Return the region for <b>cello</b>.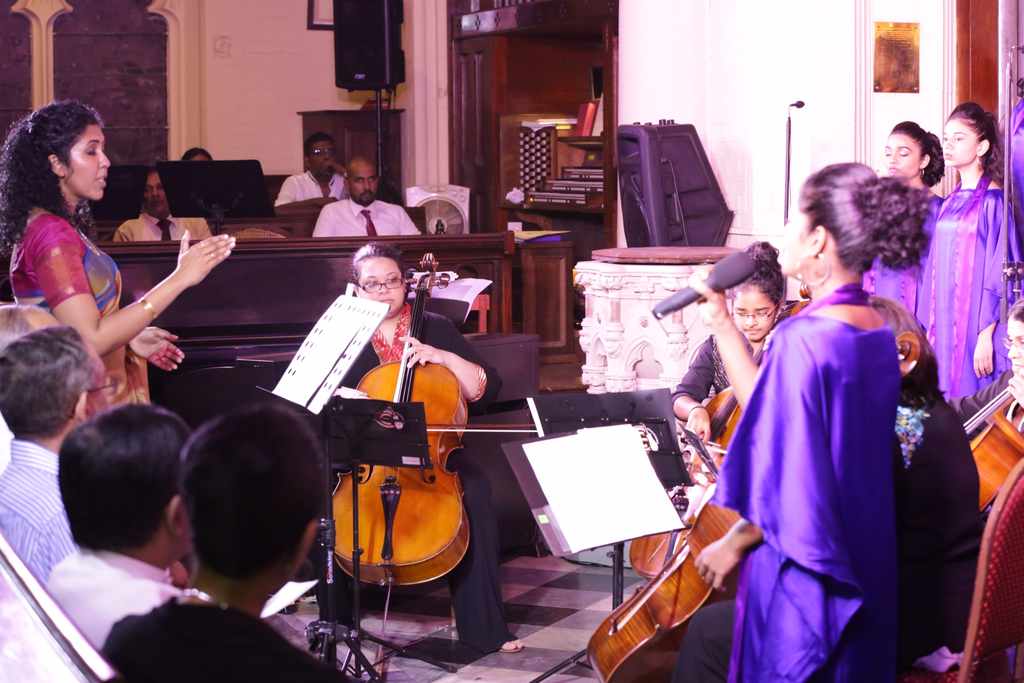
l=329, t=256, r=538, b=682.
